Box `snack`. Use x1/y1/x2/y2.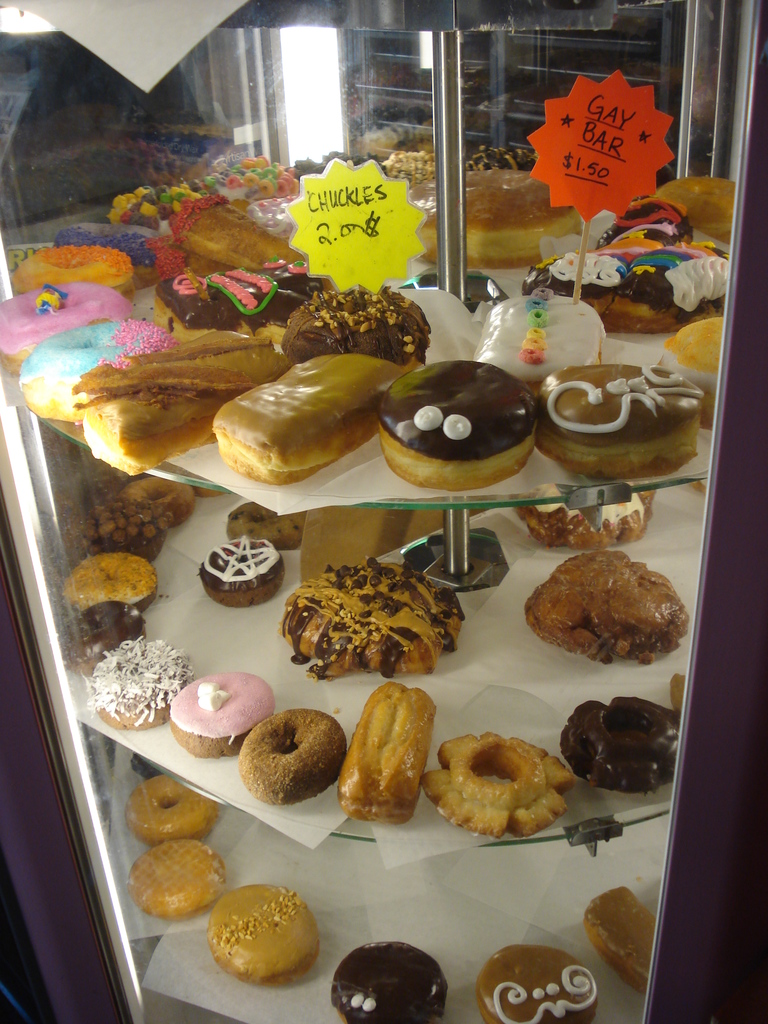
142/260/347/339.
